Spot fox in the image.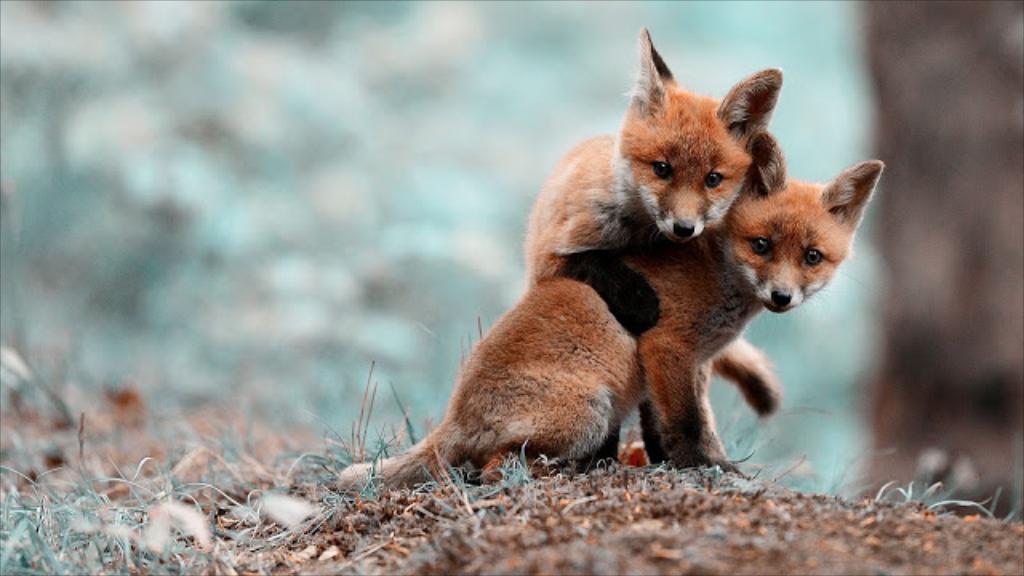
fox found at bbox(336, 128, 886, 498).
